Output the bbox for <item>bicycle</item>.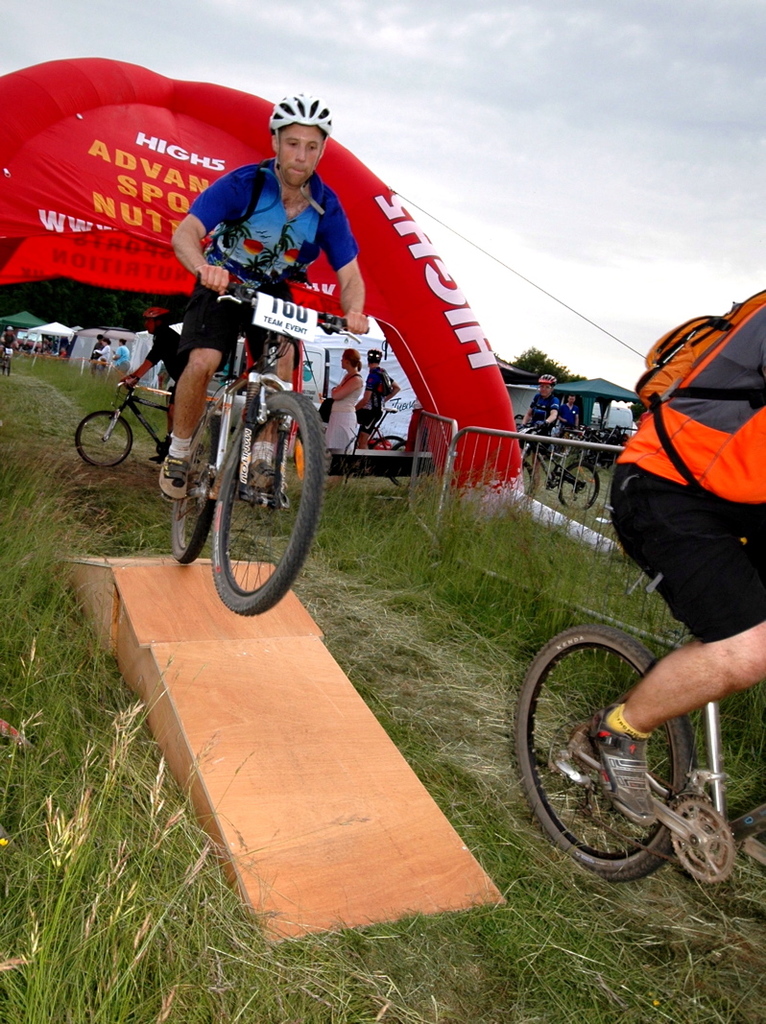
detection(503, 627, 765, 889).
